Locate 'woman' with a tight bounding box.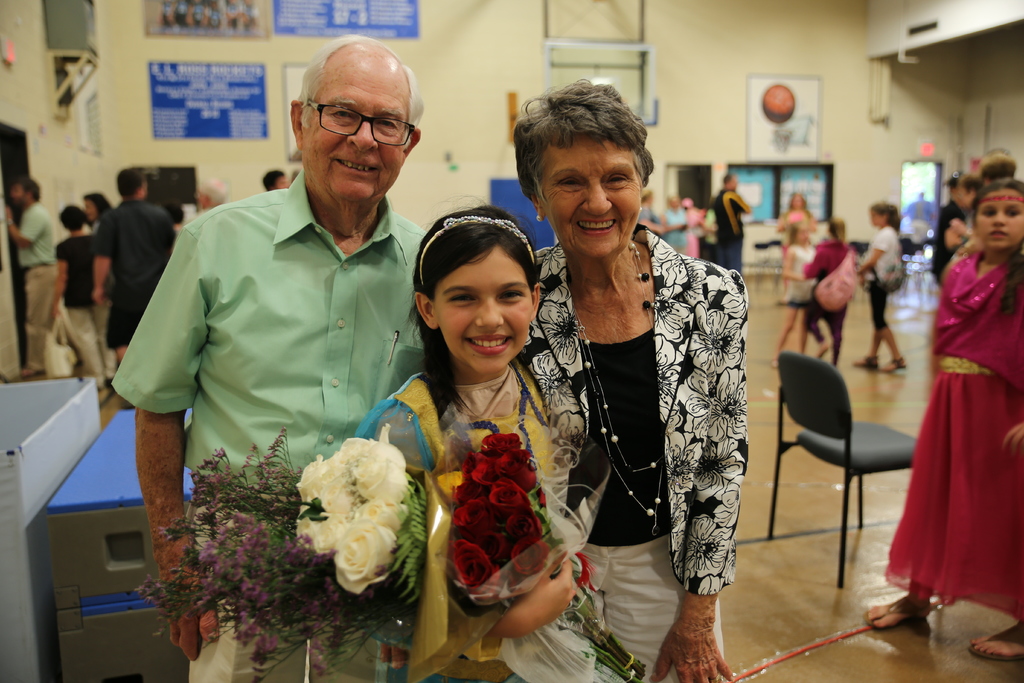
box(662, 194, 694, 260).
